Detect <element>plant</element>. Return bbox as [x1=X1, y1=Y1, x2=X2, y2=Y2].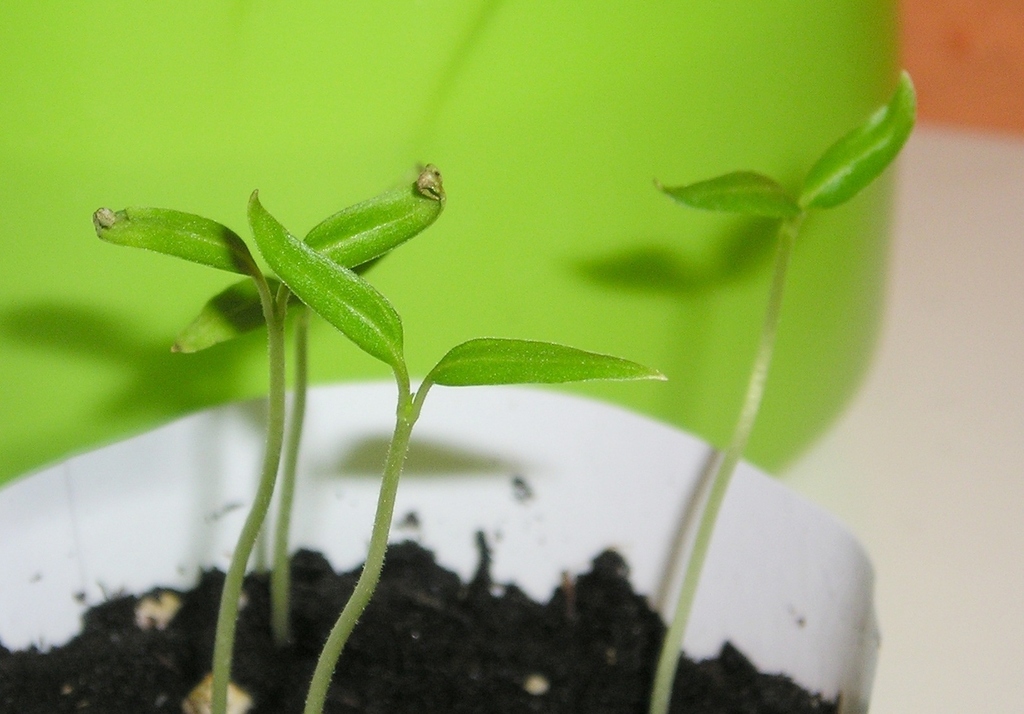
[x1=241, y1=183, x2=670, y2=713].
